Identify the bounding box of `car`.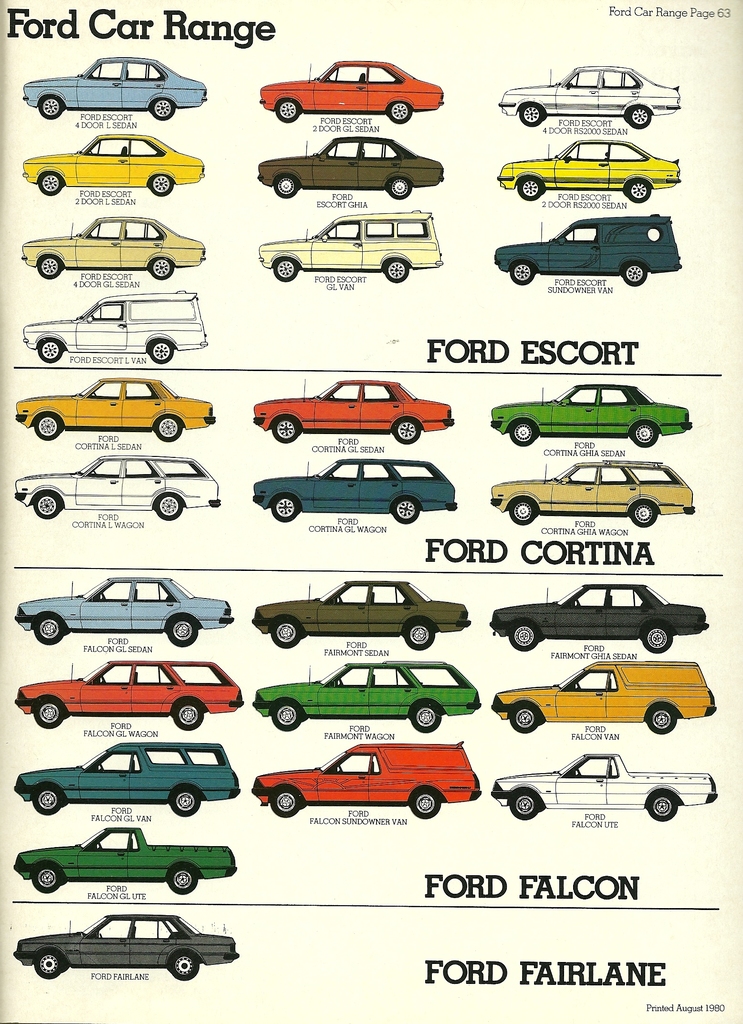
x1=490 y1=581 x2=709 y2=655.
